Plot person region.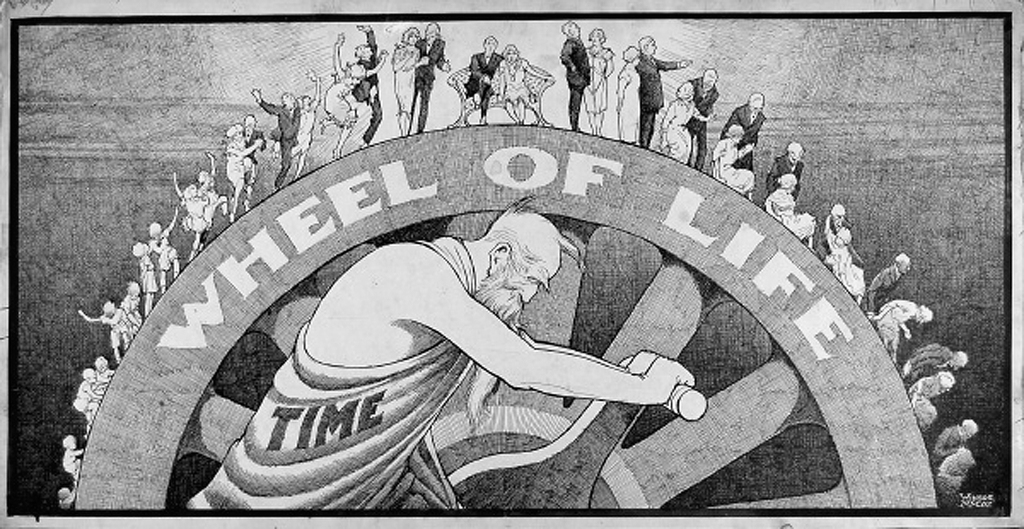
Plotted at Rect(911, 371, 957, 431).
